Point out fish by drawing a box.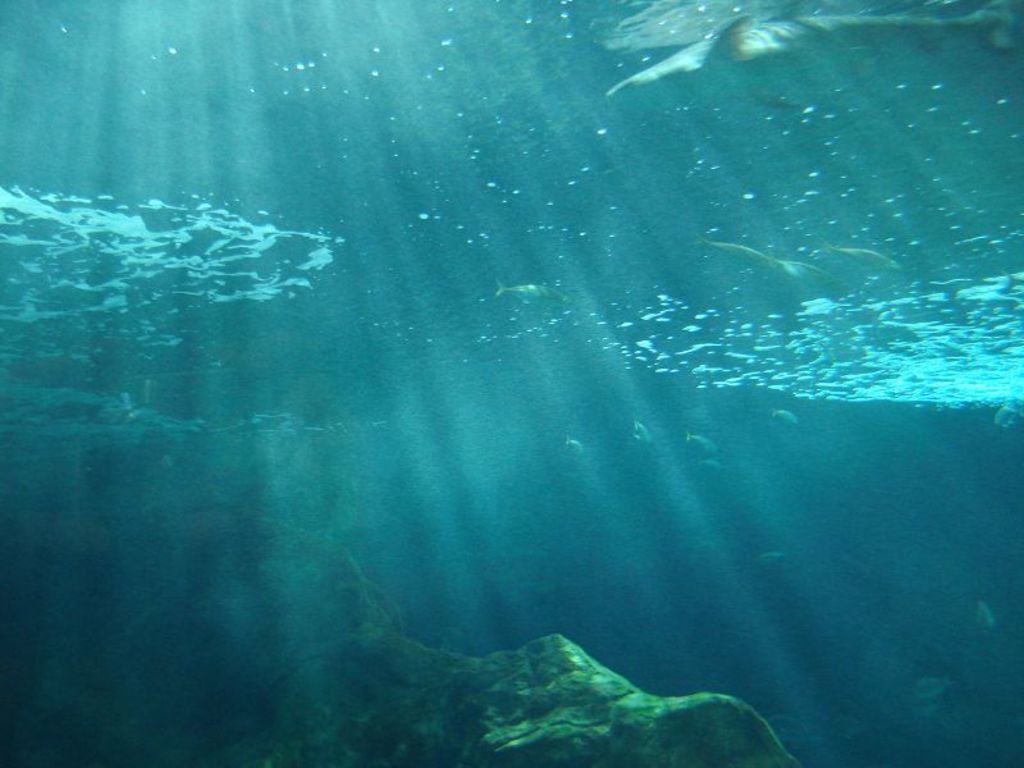
[696,233,765,256].
